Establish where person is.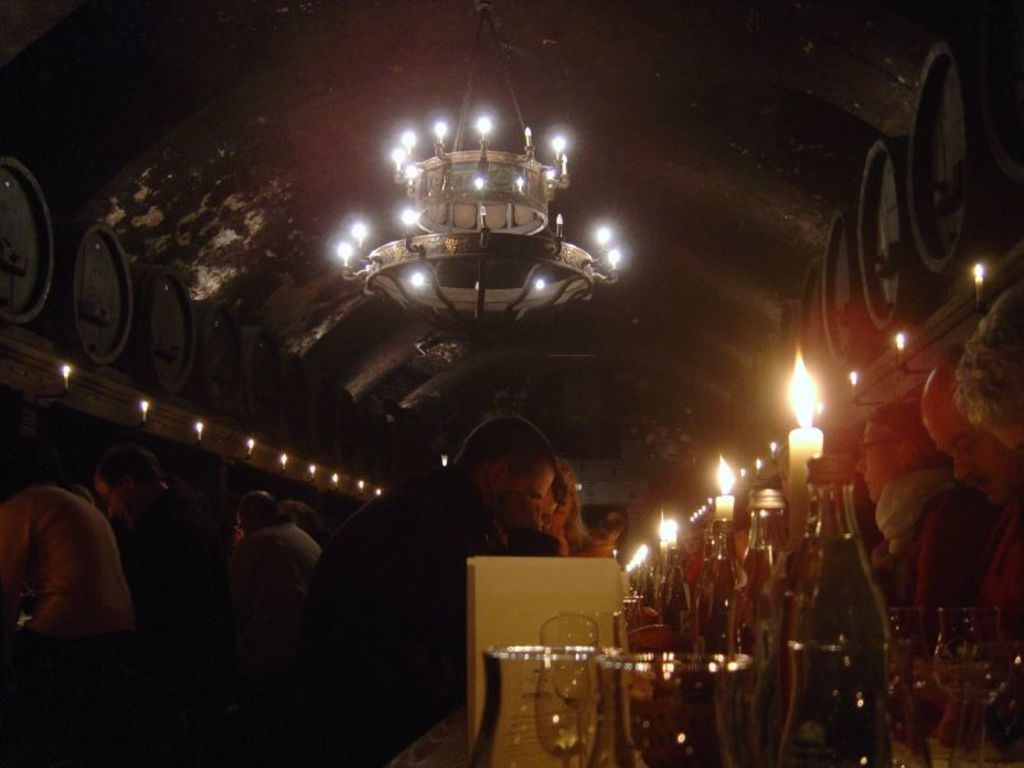
Established at [x1=919, y1=343, x2=1023, y2=586].
